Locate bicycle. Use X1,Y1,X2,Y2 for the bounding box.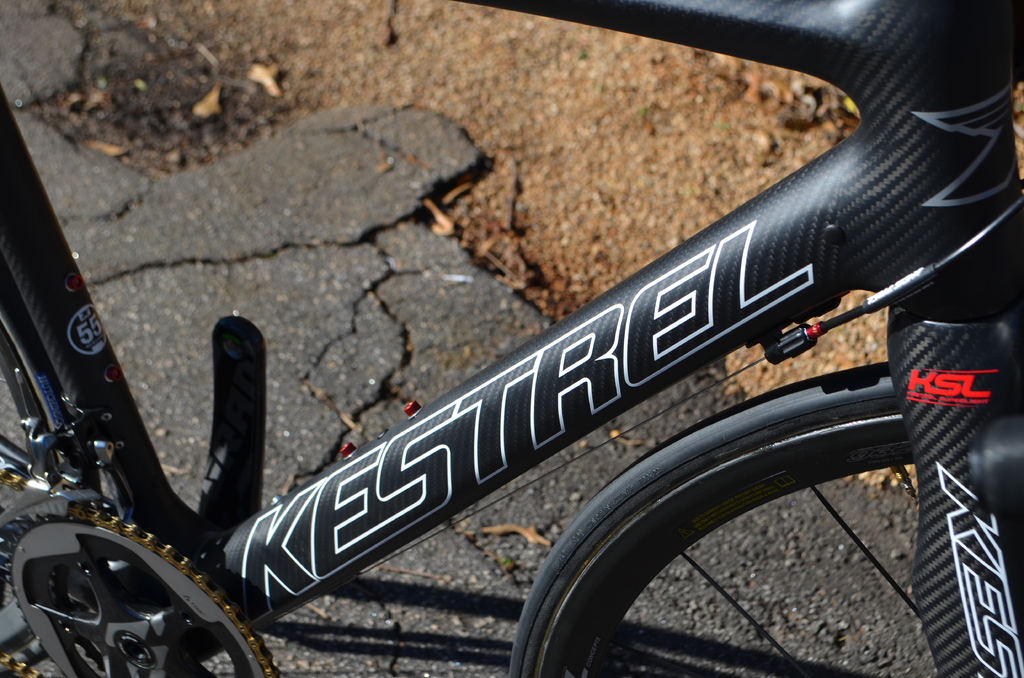
0,0,1023,677.
